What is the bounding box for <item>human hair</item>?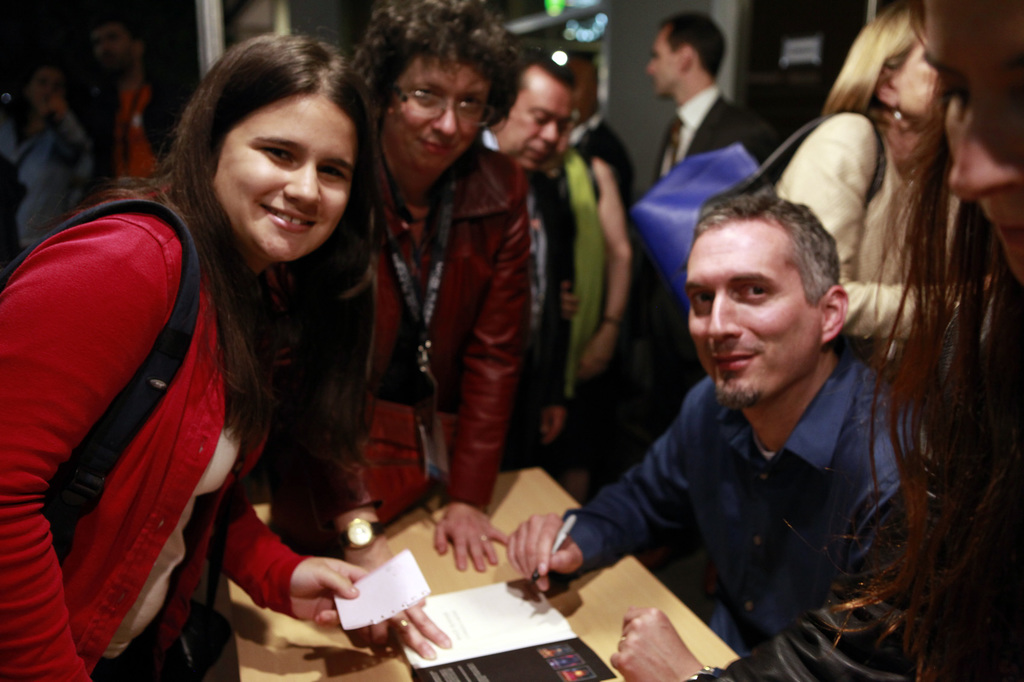
695,182,846,310.
